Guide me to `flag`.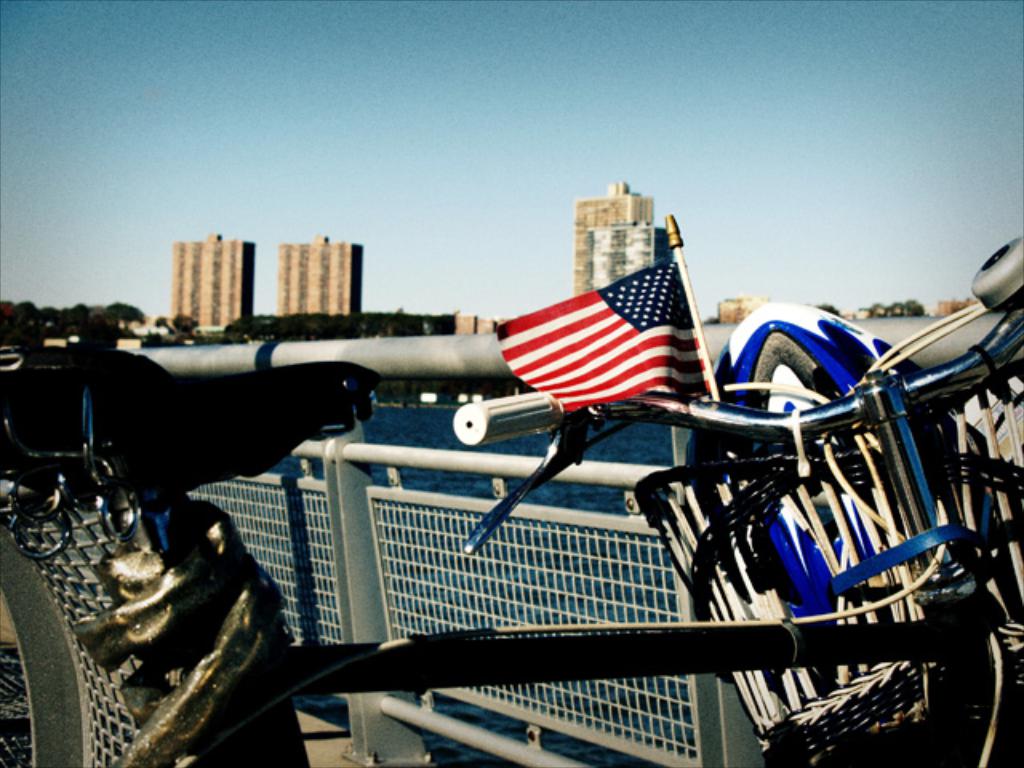
Guidance: box=[486, 261, 715, 426].
